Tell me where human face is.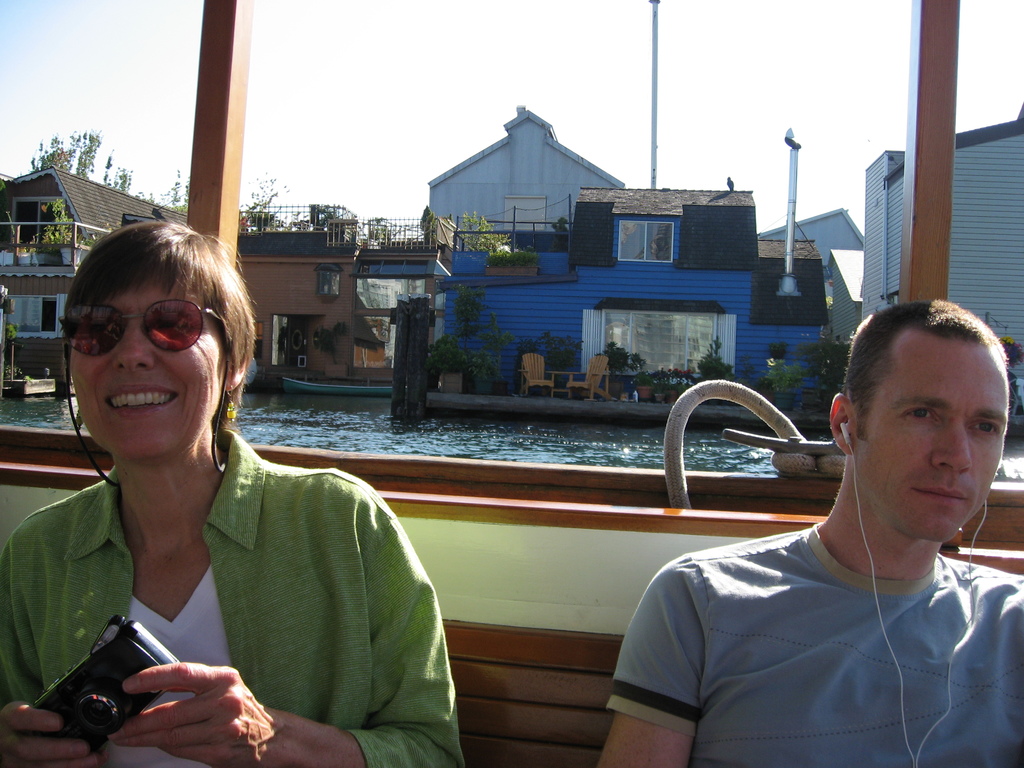
human face is at select_region(856, 332, 1006, 541).
